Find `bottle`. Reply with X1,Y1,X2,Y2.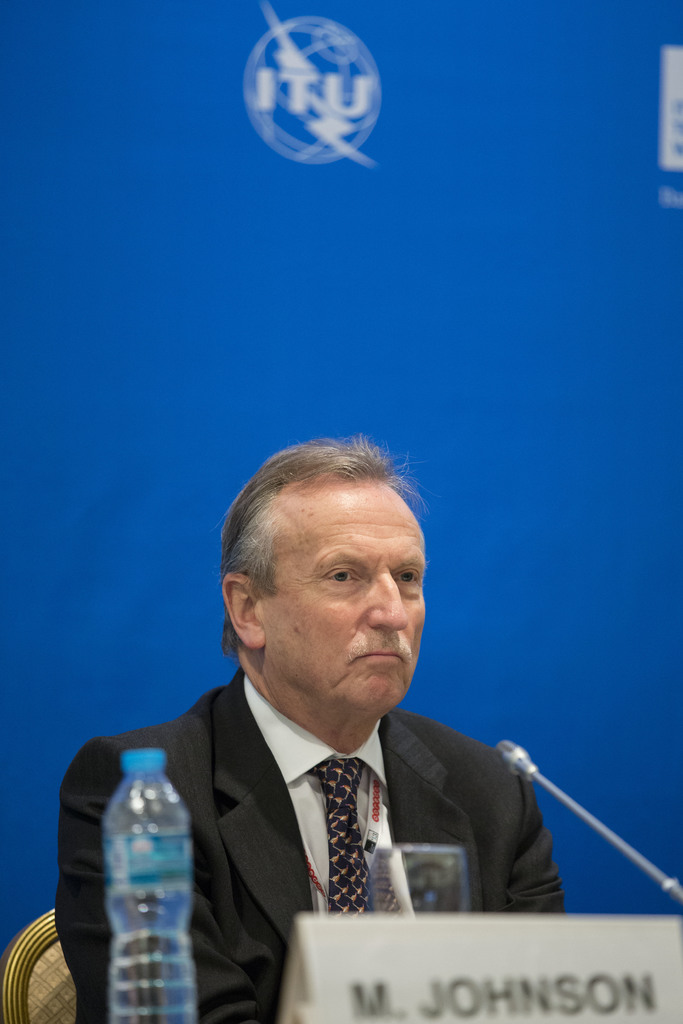
86,736,204,1004.
